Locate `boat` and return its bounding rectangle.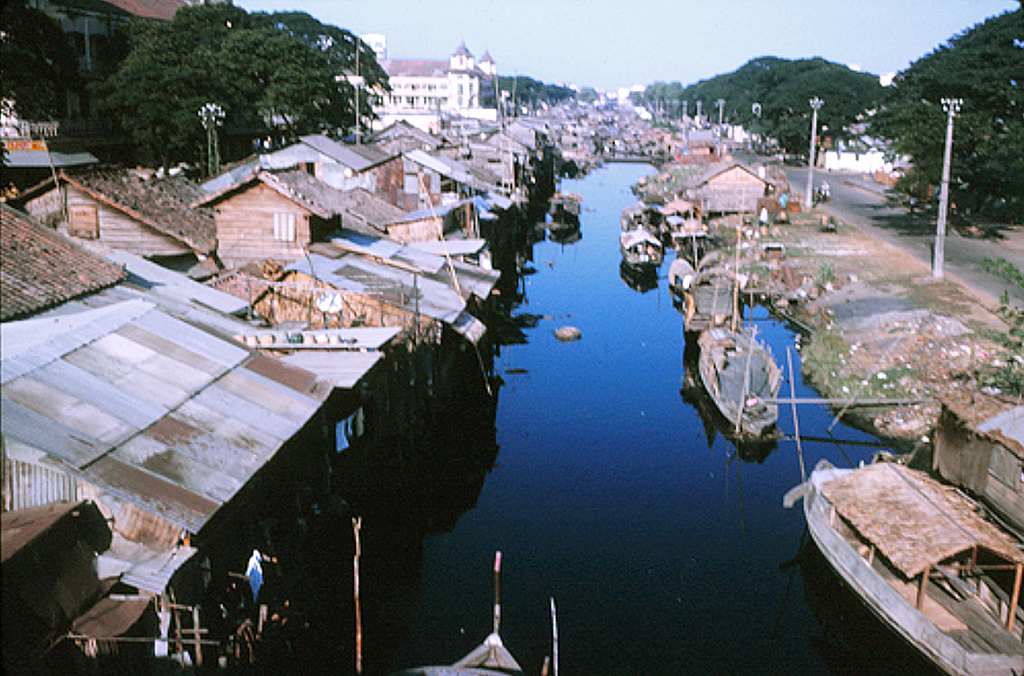
[left=681, top=264, right=737, bottom=342].
